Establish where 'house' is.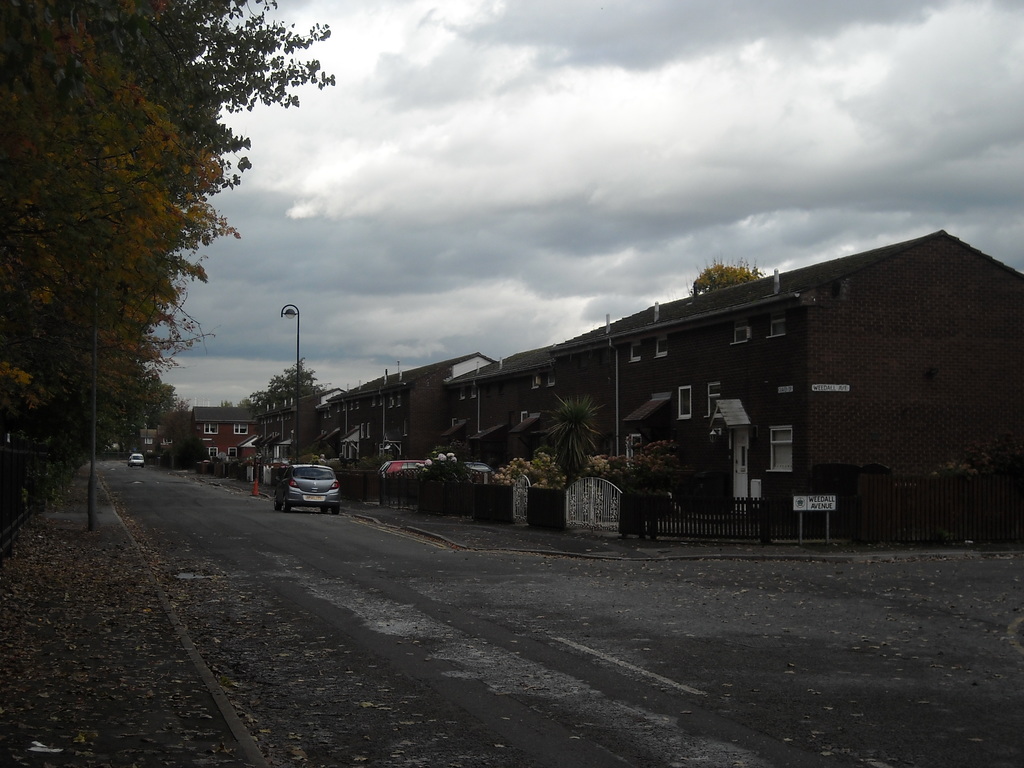
Established at [570, 236, 1023, 550].
